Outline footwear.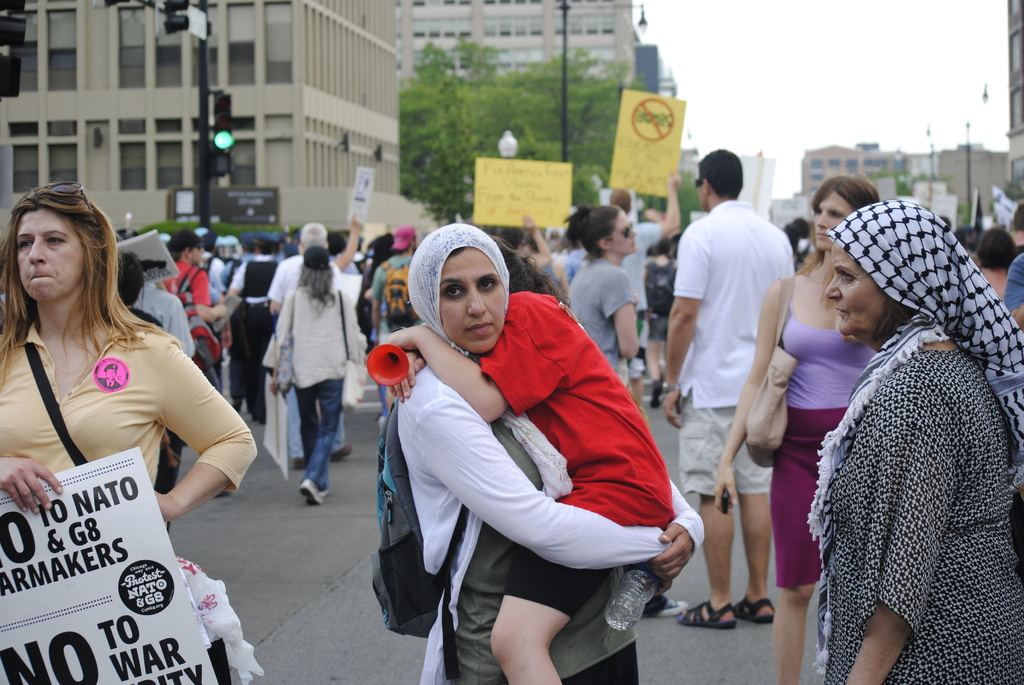
Outline: left=653, top=597, right=689, bottom=618.
